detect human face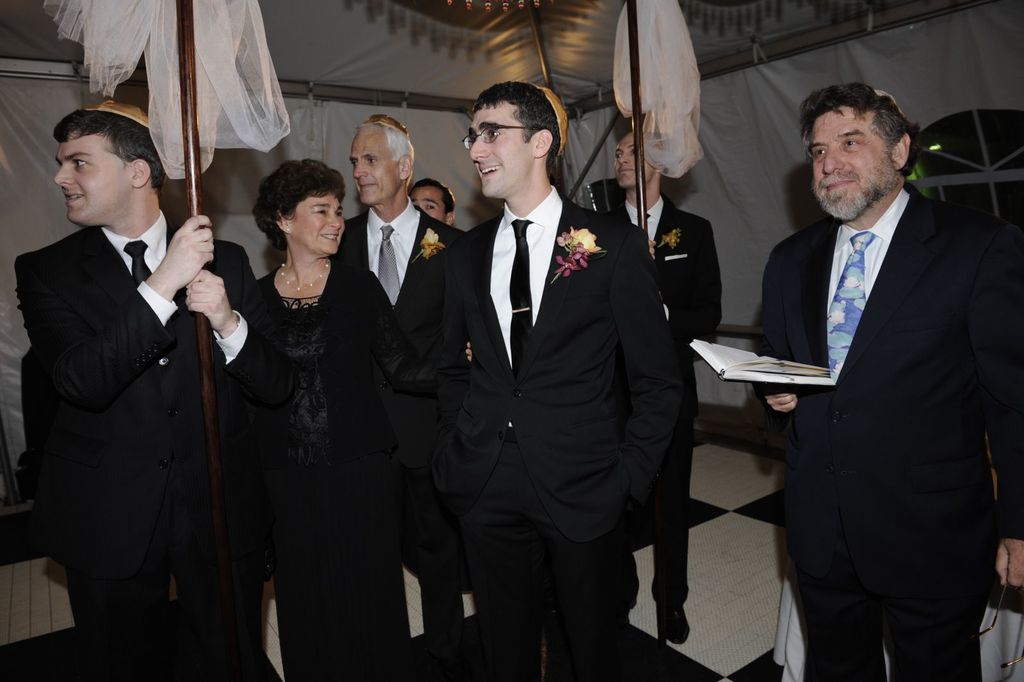
[left=353, top=136, right=388, bottom=209]
